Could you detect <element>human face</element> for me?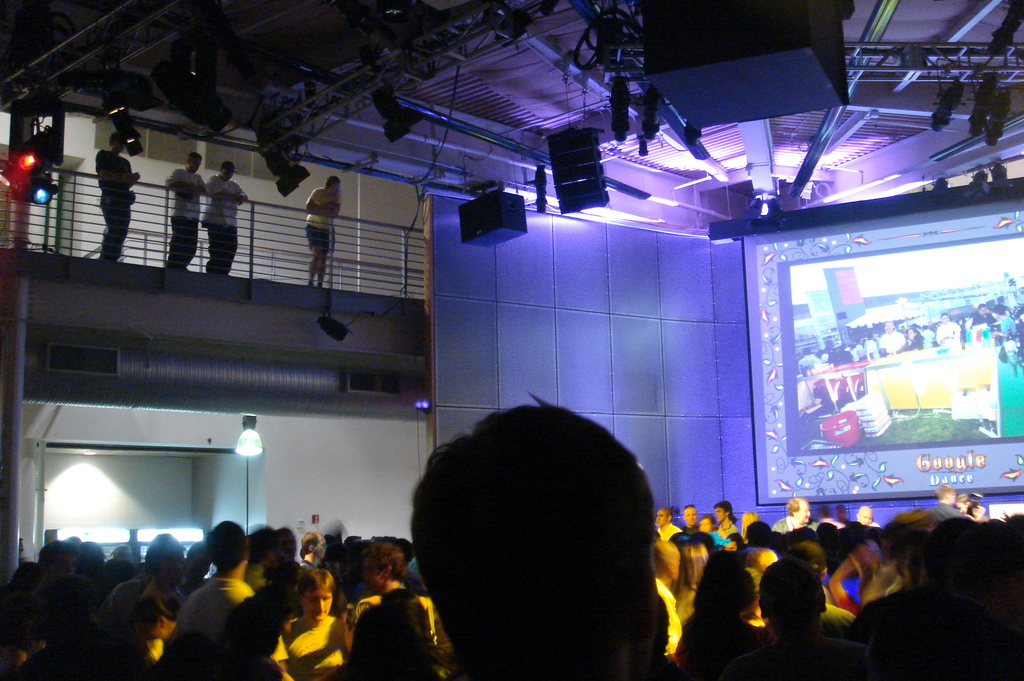
Detection result: left=682, top=503, right=698, bottom=524.
